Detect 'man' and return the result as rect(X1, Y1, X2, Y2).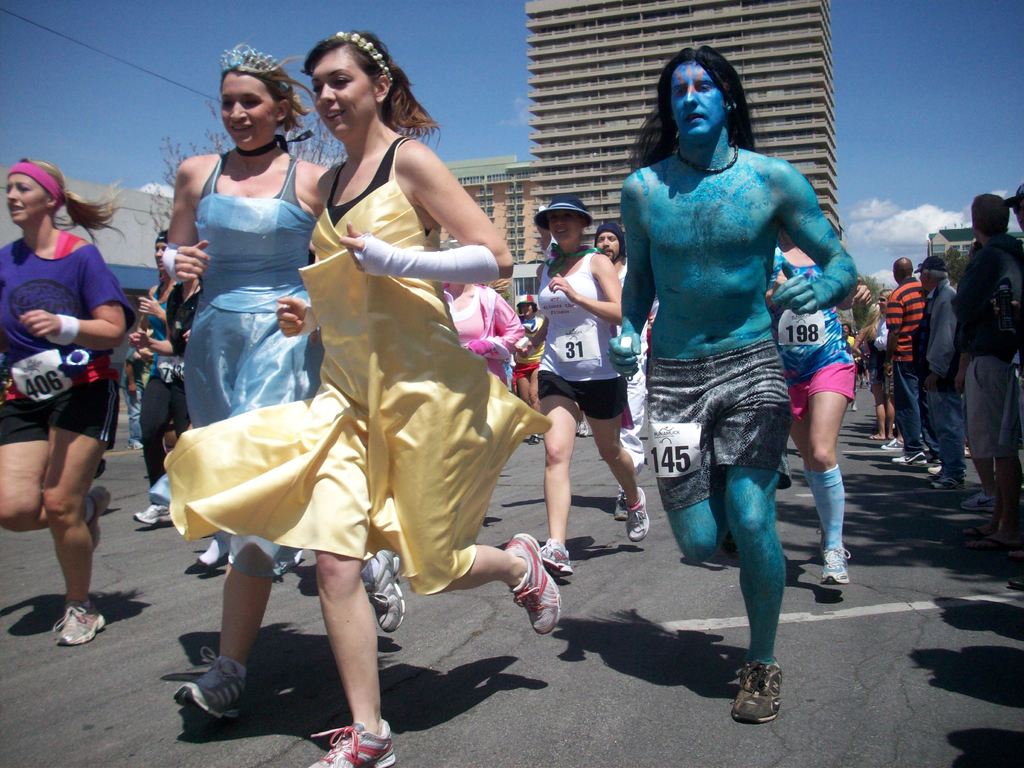
rect(884, 257, 928, 470).
